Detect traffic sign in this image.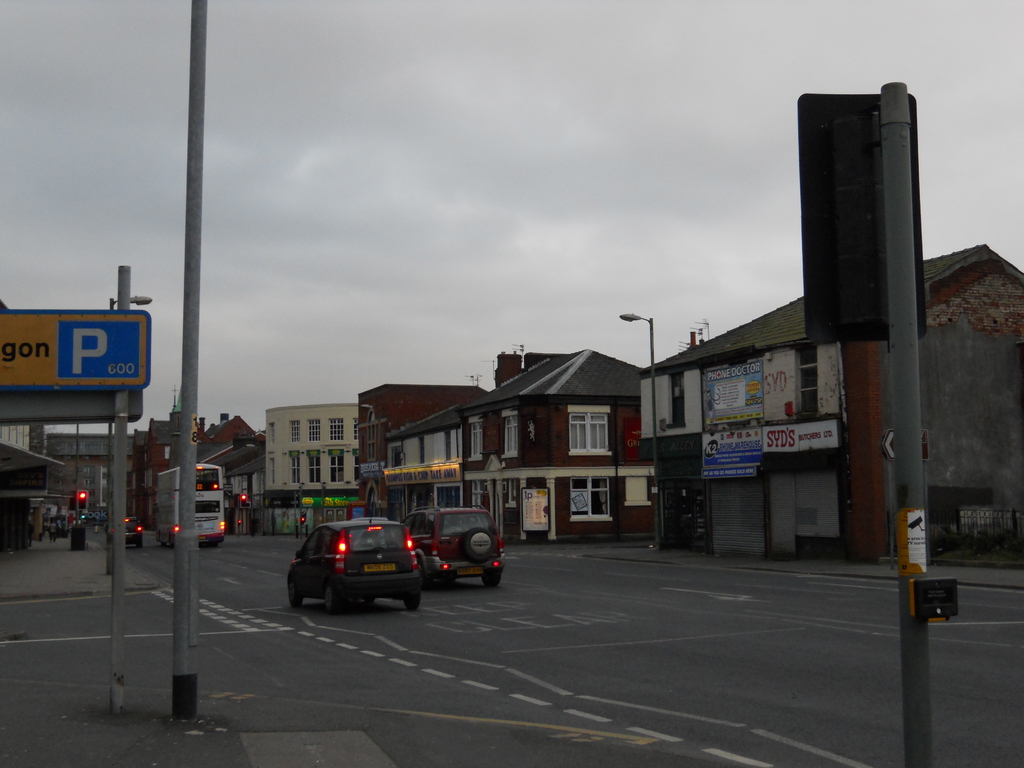
Detection: BBox(790, 93, 927, 340).
